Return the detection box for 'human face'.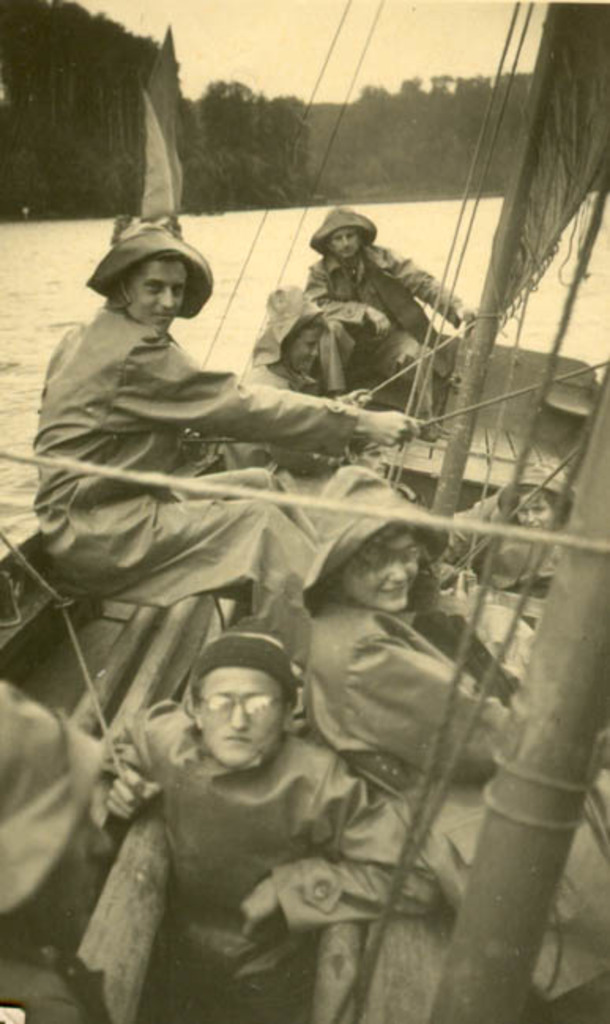
{"x1": 125, "y1": 260, "x2": 186, "y2": 331}.
